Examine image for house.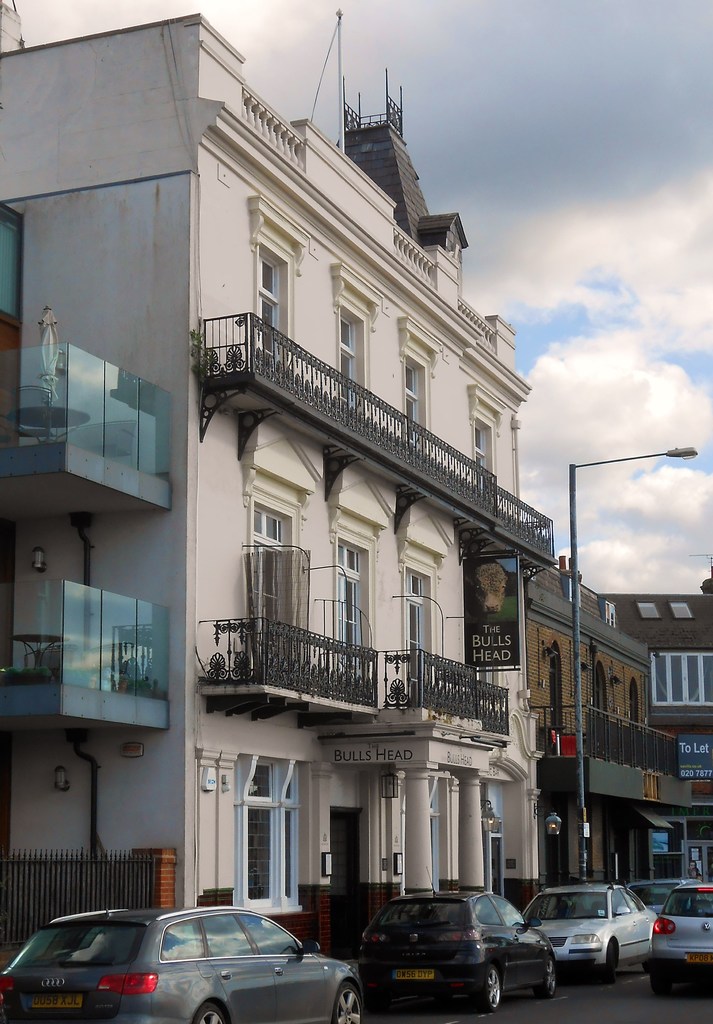
Examination result: bbox=[505, 563, 684, 906].
